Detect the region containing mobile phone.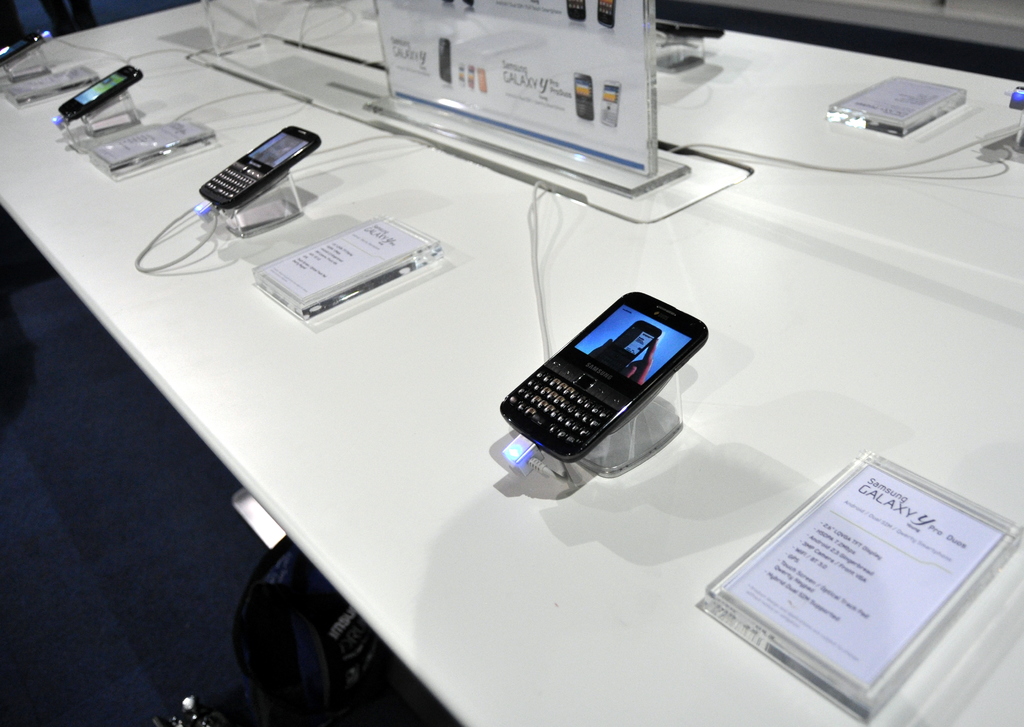
487:291:705:481.
